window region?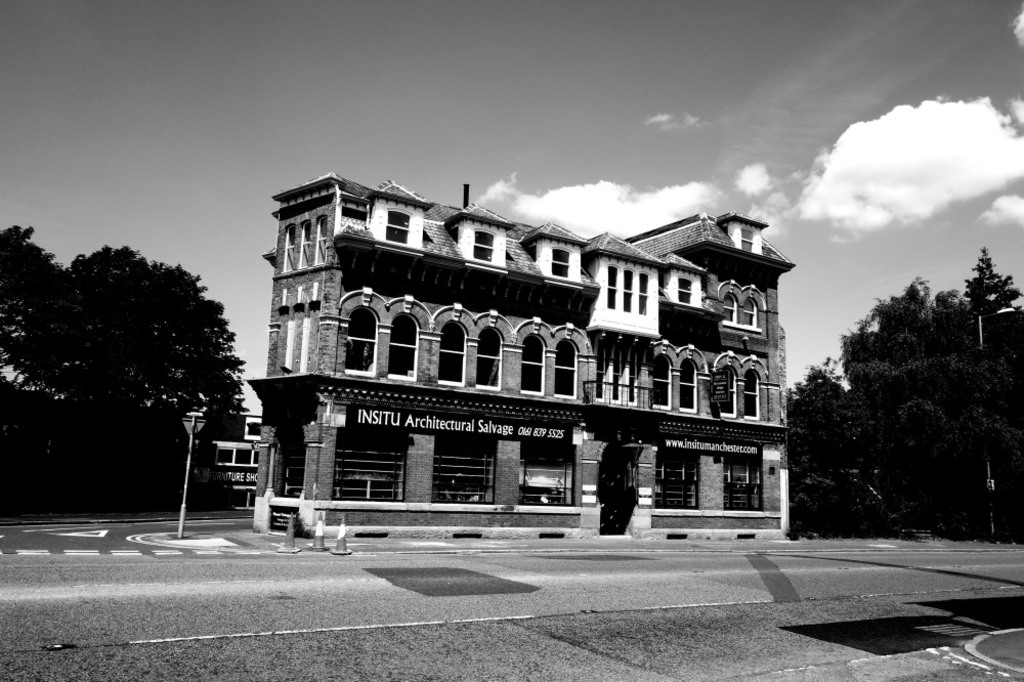
{"x1": 384, "y1": 207, "x2": 407, "y2": 245}
